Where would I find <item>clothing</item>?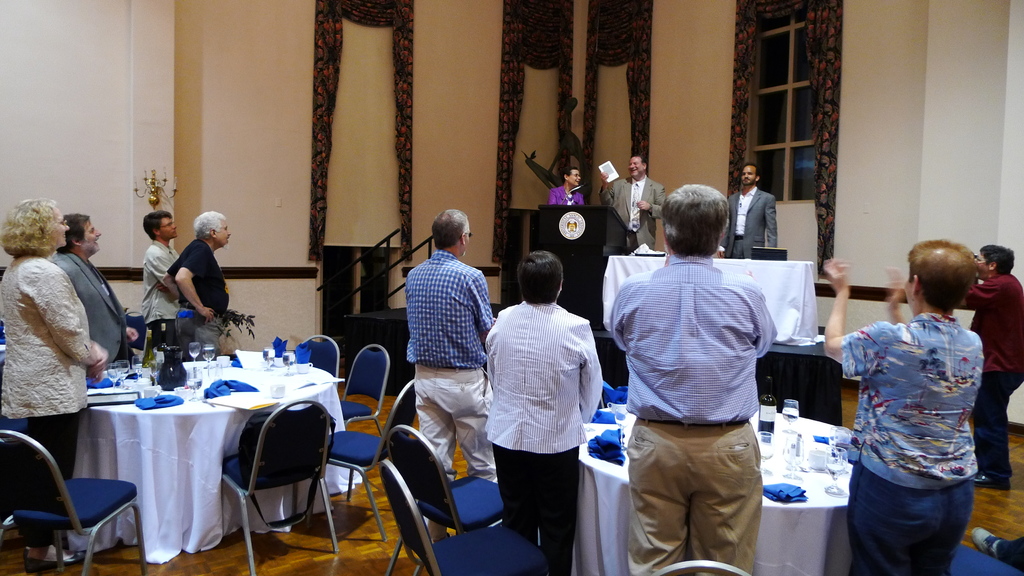
At bbox(726, 186, 782, 260).
